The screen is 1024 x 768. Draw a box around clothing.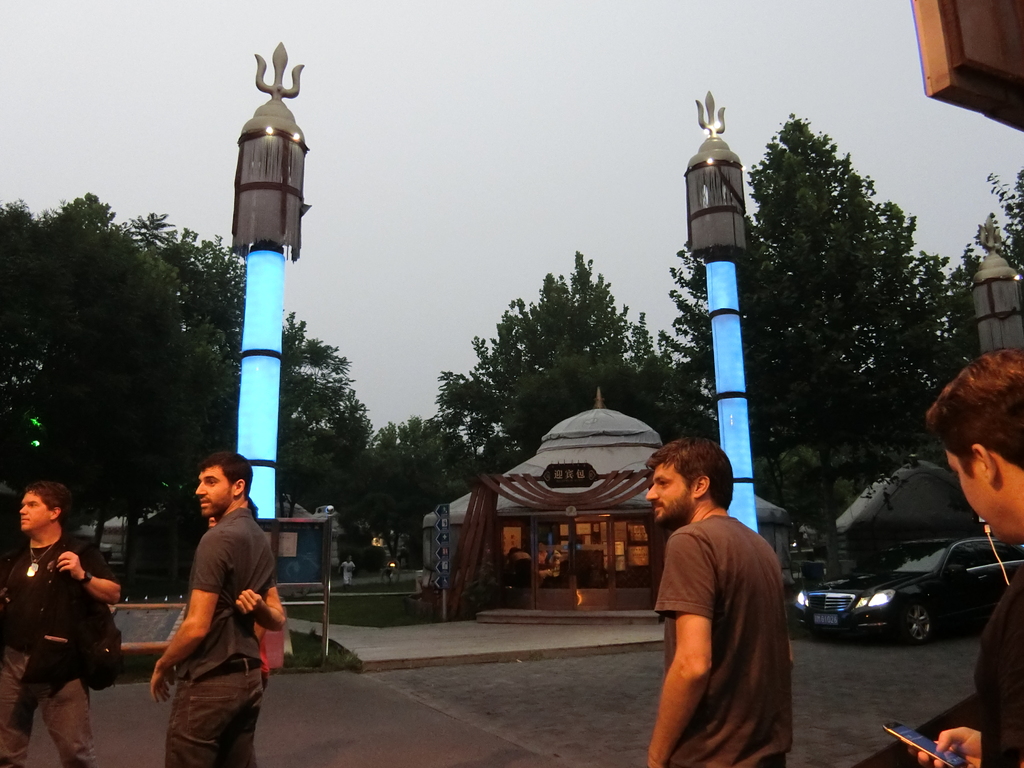
159 668 275 766.
